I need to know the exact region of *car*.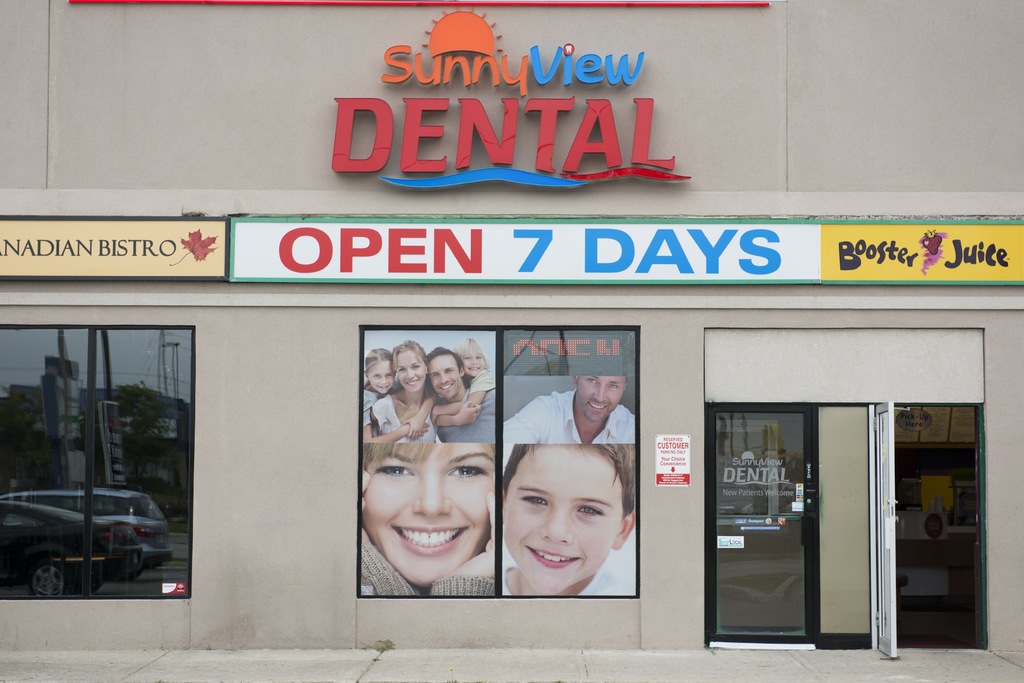
Region: pyautogui.locateOnScreen(0, 500, 128, 597).
